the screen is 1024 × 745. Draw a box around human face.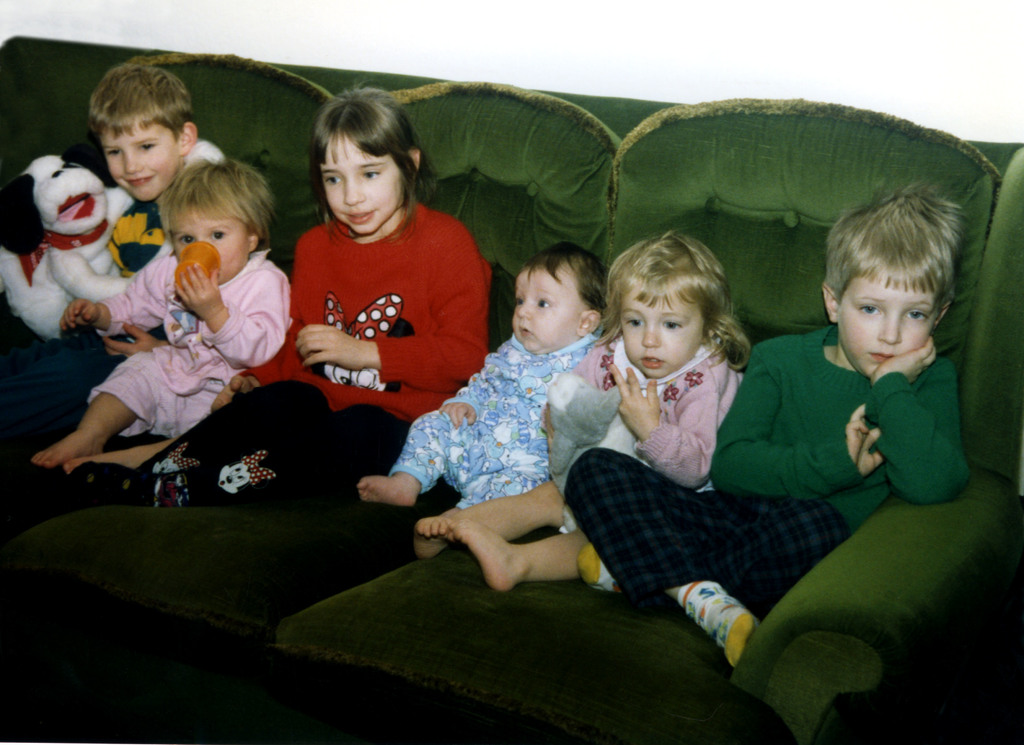
detection(838, 266, 936, 377).
